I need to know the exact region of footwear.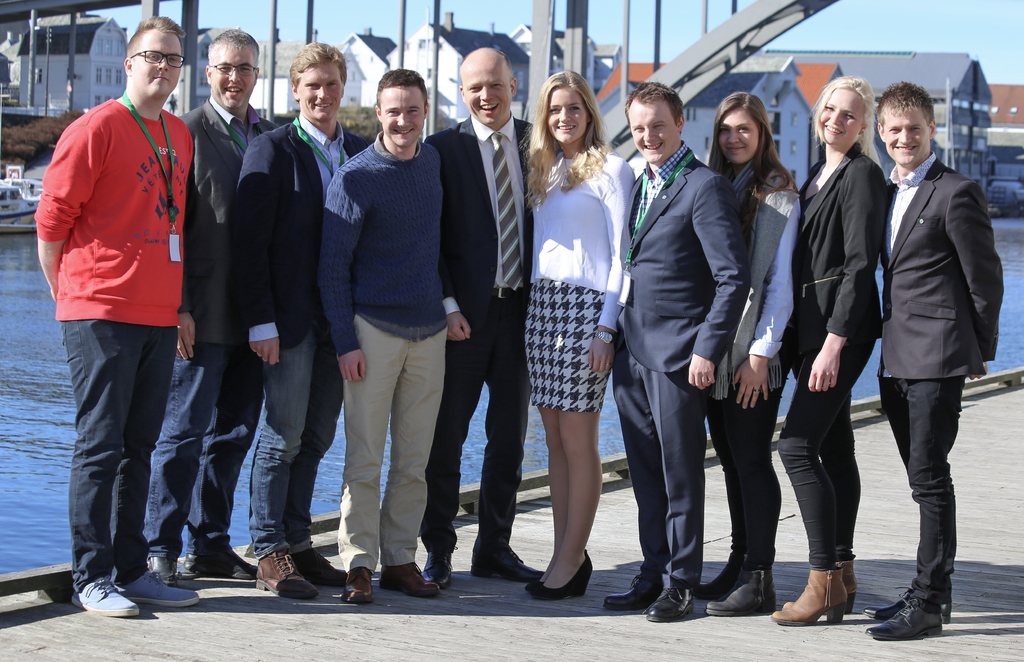
Region: select_region(257, 551, 312, 600).
